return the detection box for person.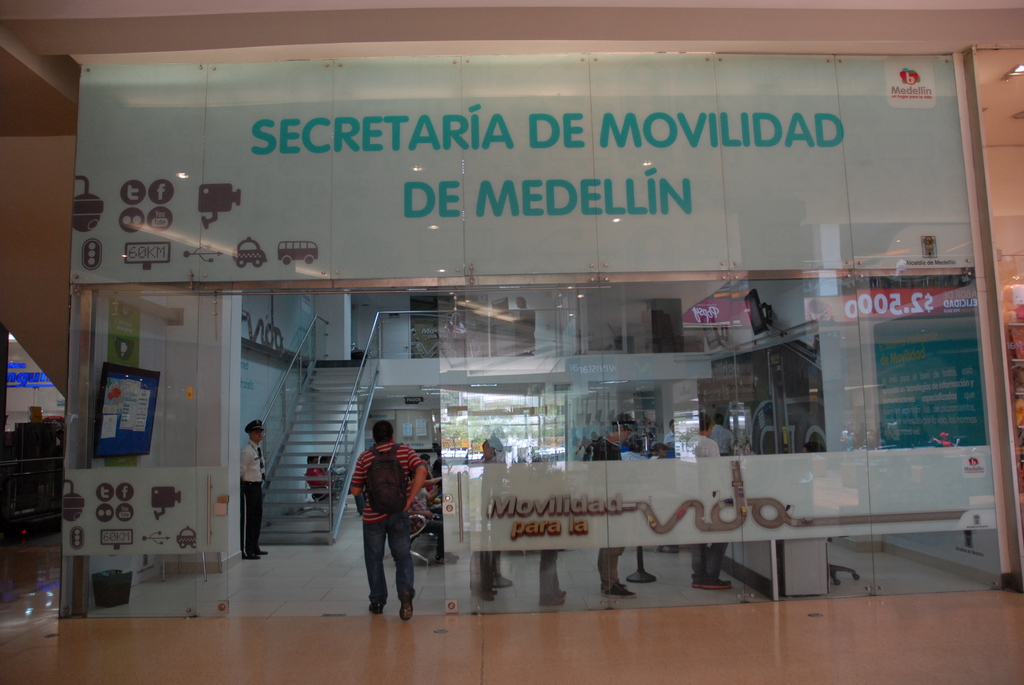
rect(581, 412, 635, 590).
